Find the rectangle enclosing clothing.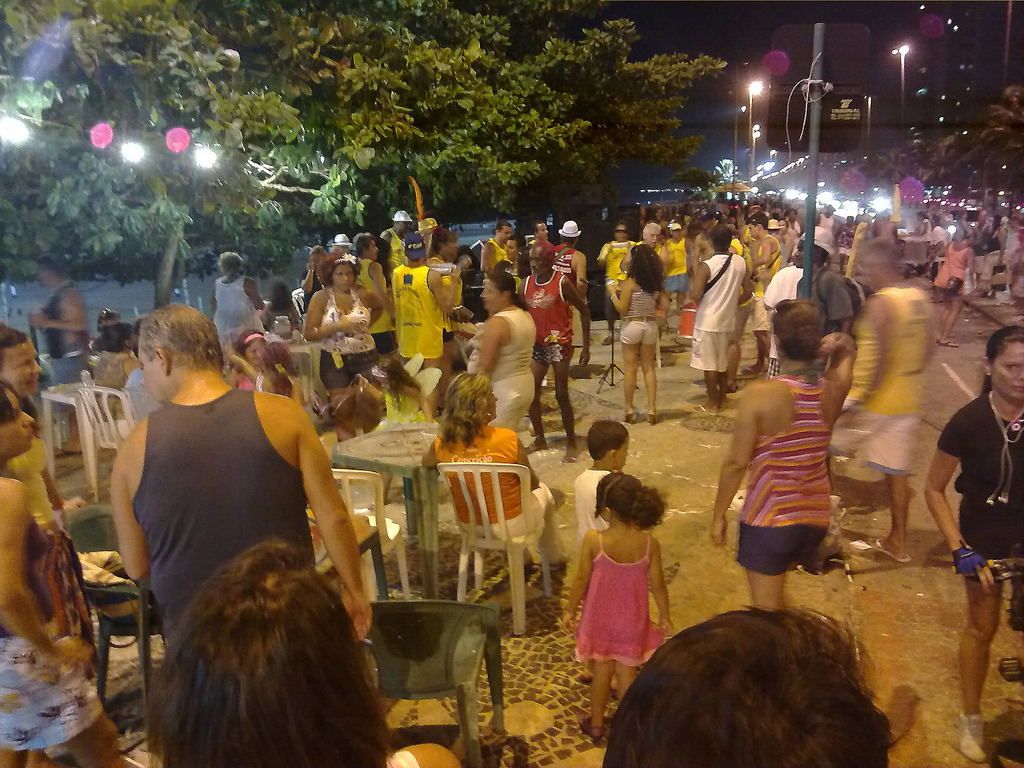
box=[429, 435, 574, 543].
